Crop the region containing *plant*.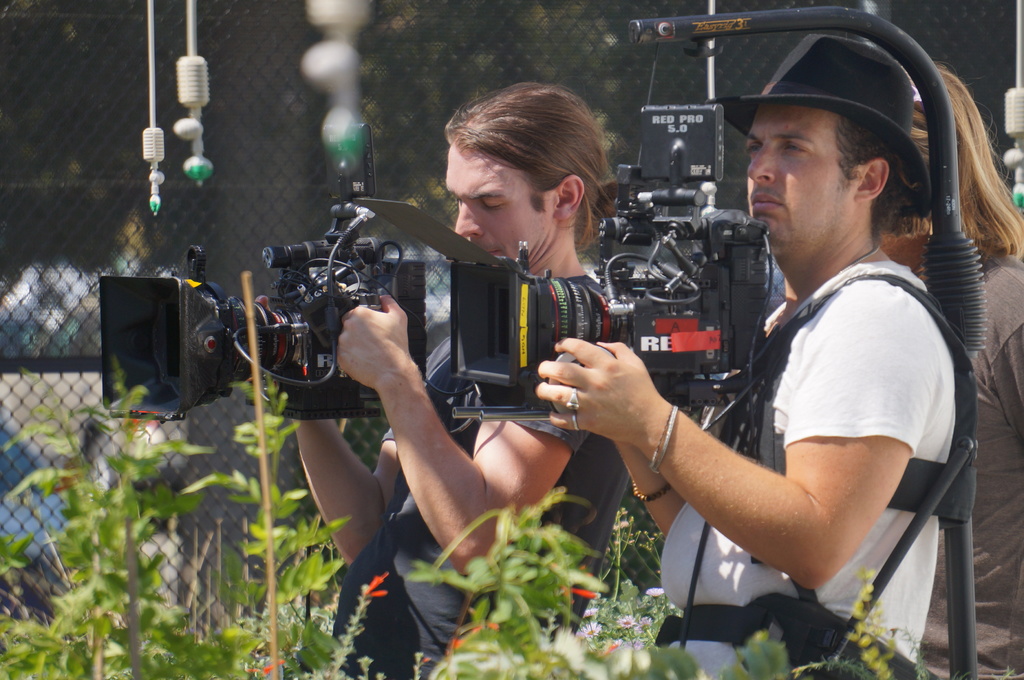
Crop region: l=840, t=577, r=943, b=679.
